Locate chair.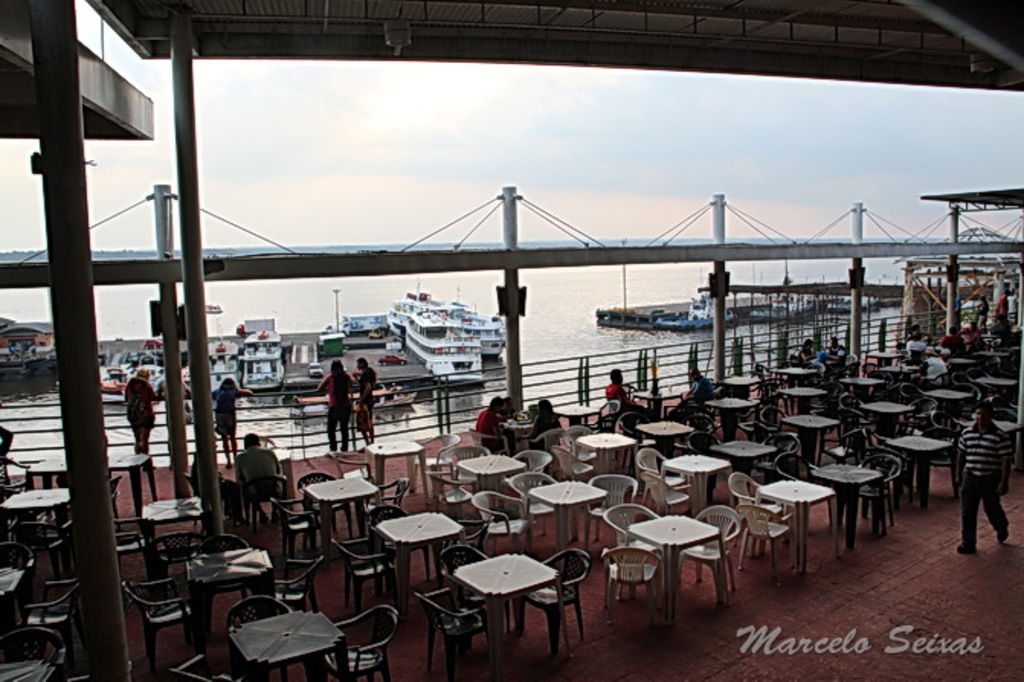
Bounding box: (415,586,493,680).
